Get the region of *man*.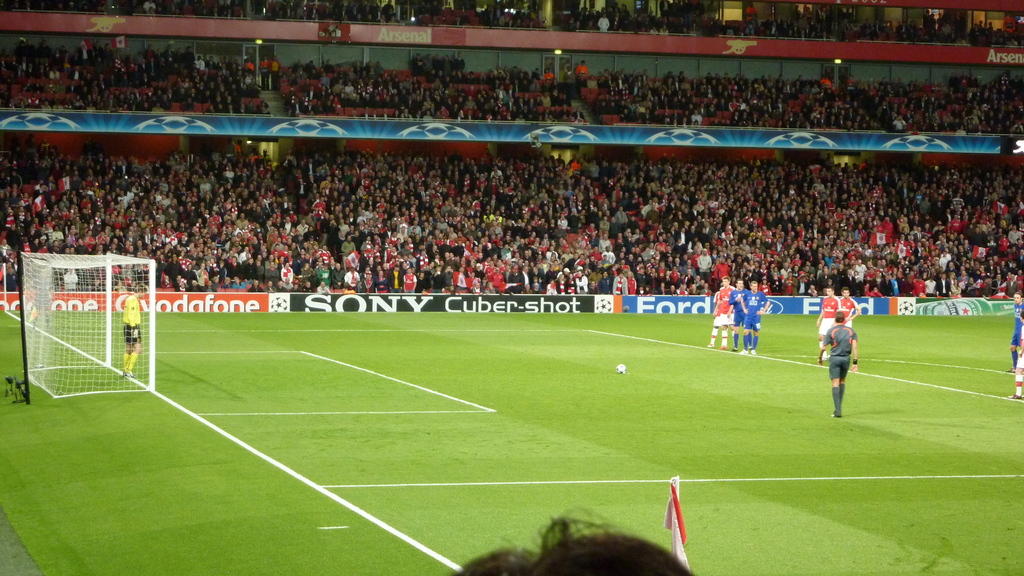
bbox=(1009, 292, 1023, 371).
